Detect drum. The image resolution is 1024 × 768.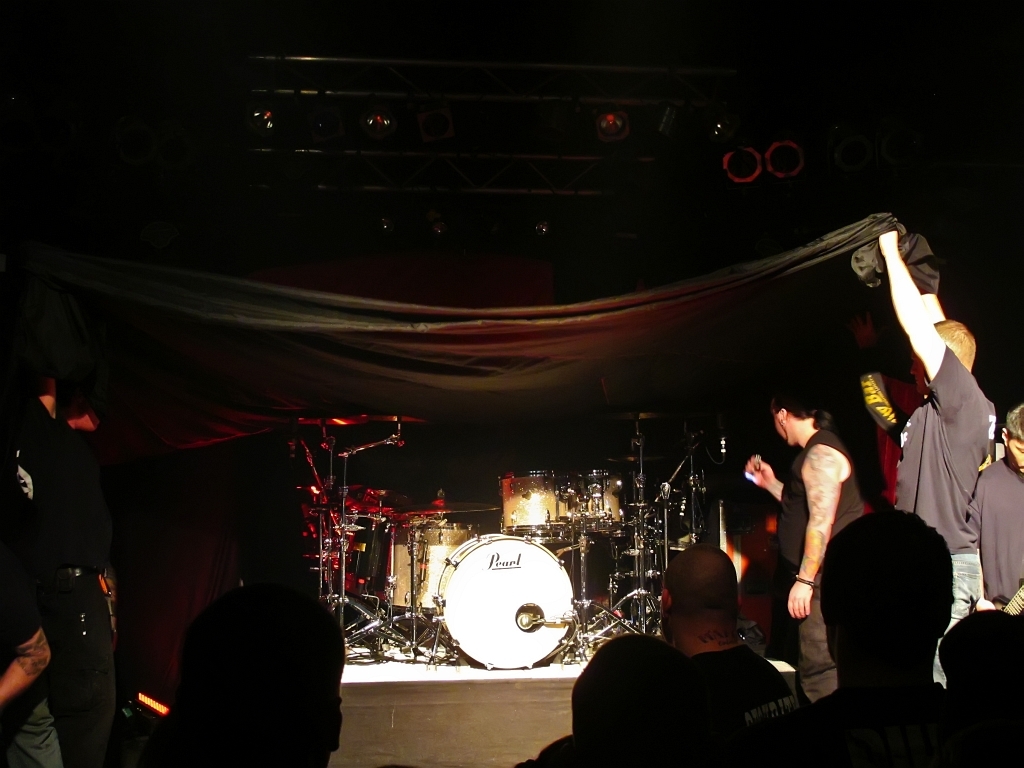
(499, 470, 567, 535).
